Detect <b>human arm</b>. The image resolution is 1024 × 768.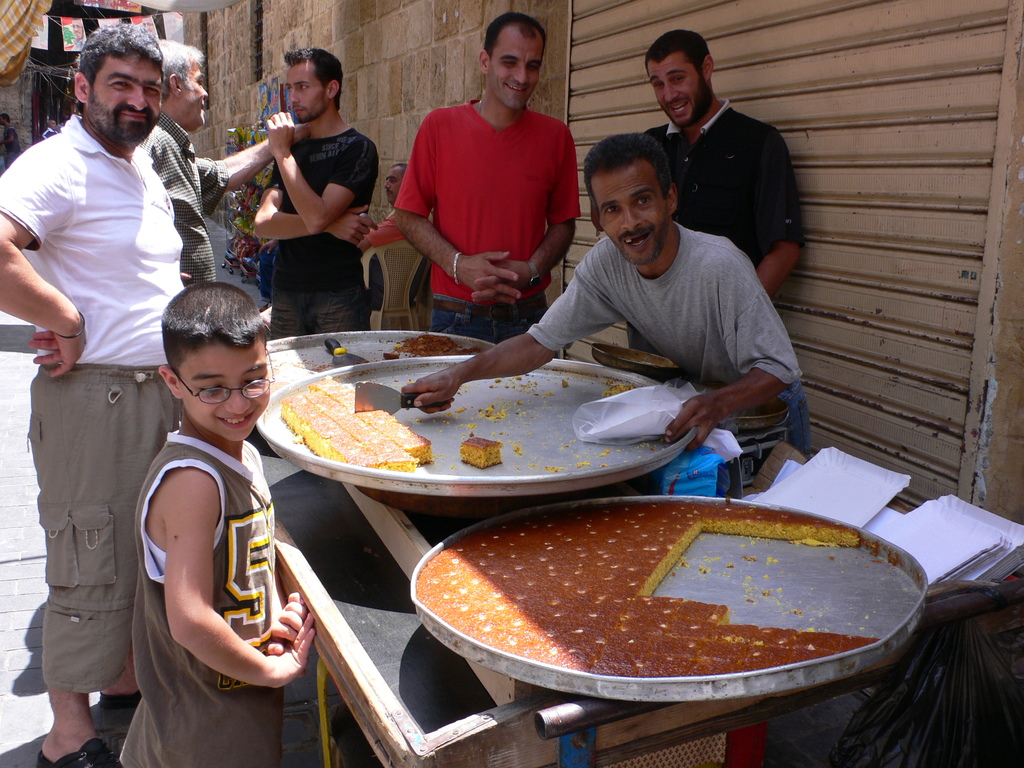
BBox(665, 246, 810, 455).
